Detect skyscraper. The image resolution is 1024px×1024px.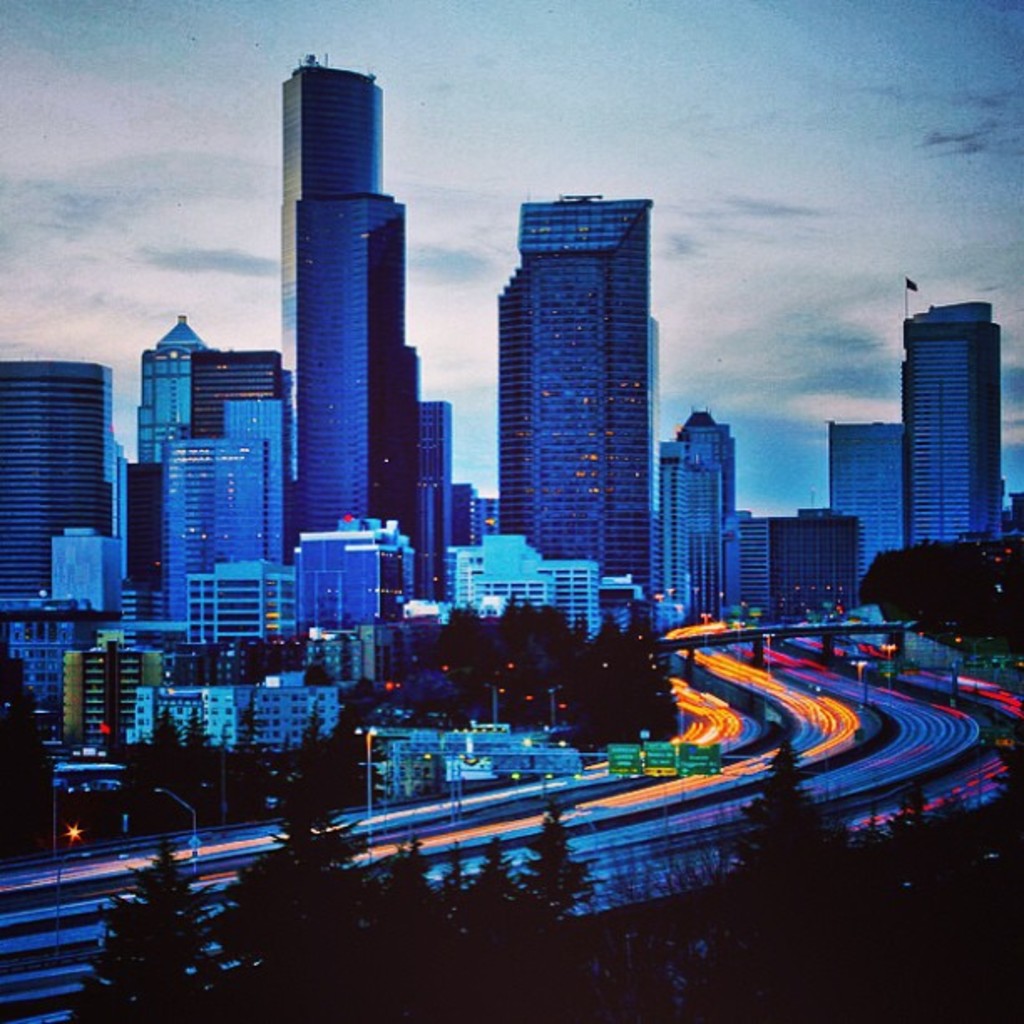
271:59:418:579.
